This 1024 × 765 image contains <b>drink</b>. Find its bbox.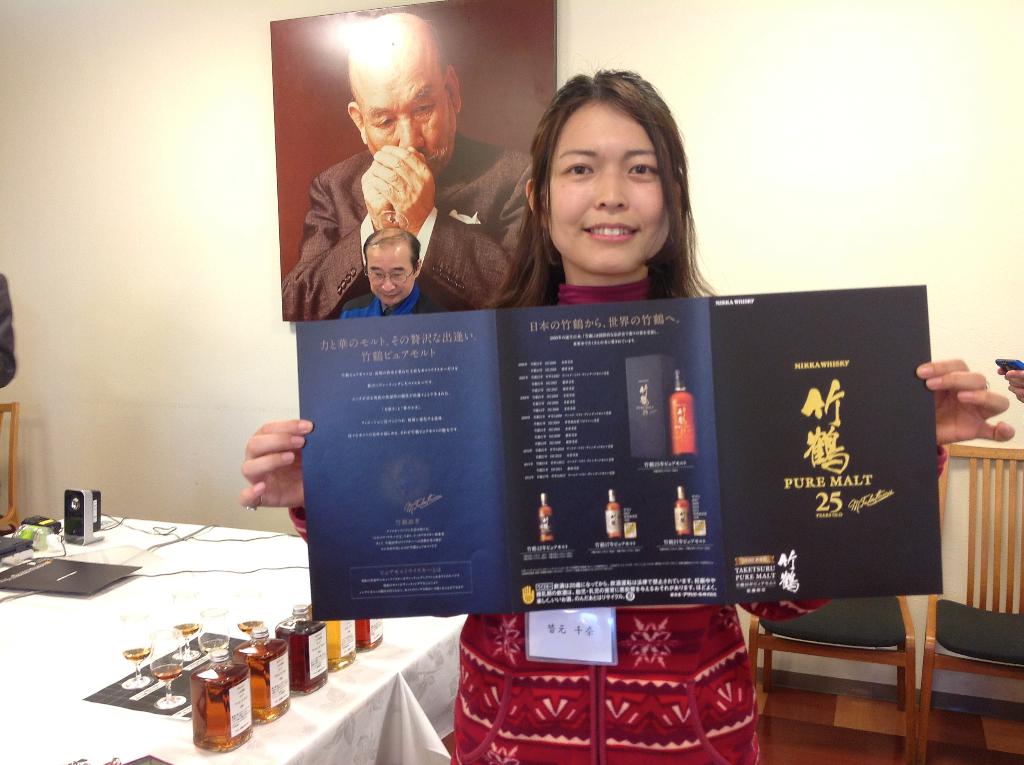
191, 663, 252, 743.
